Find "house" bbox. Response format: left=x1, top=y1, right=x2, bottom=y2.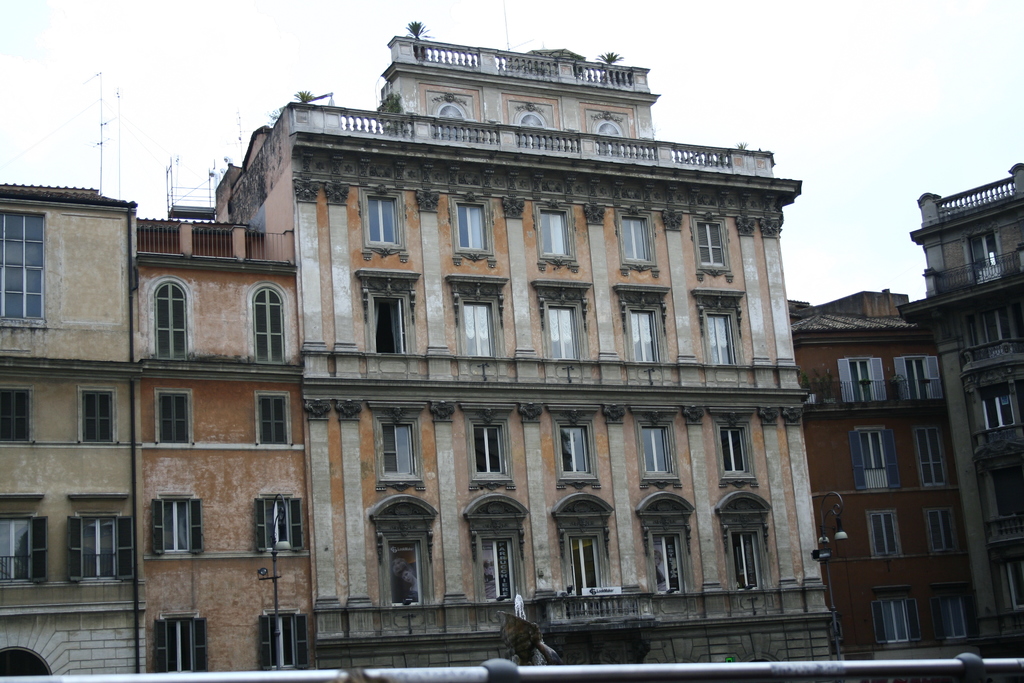
left=140, top=209, right=320, bottom=682.
